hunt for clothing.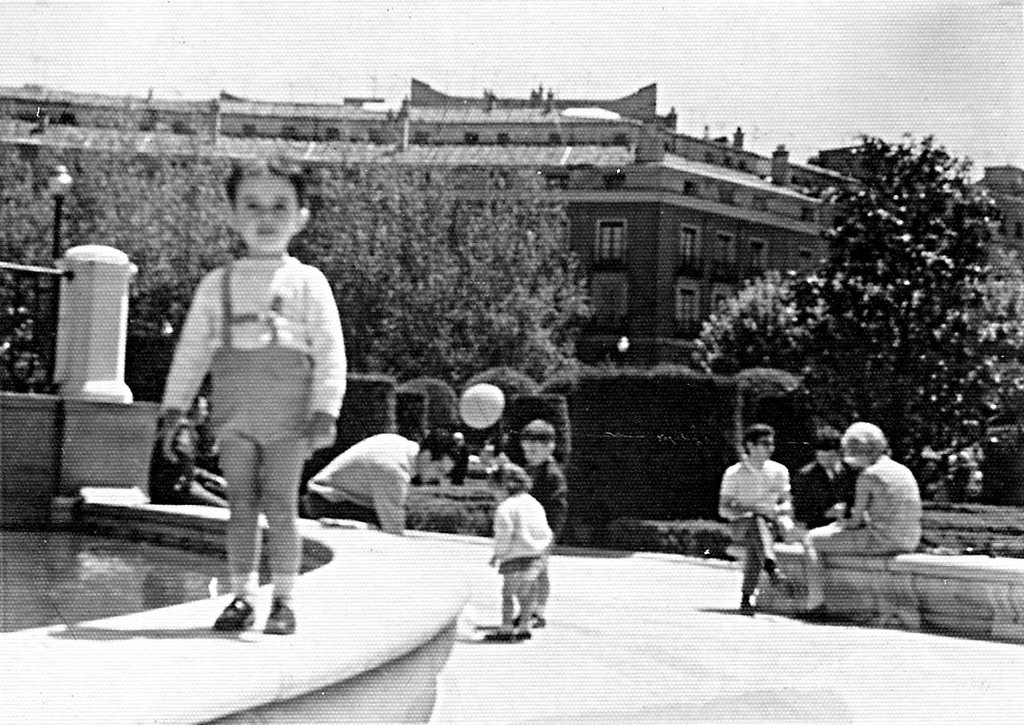
Hunted down at [533,463,565,533].
